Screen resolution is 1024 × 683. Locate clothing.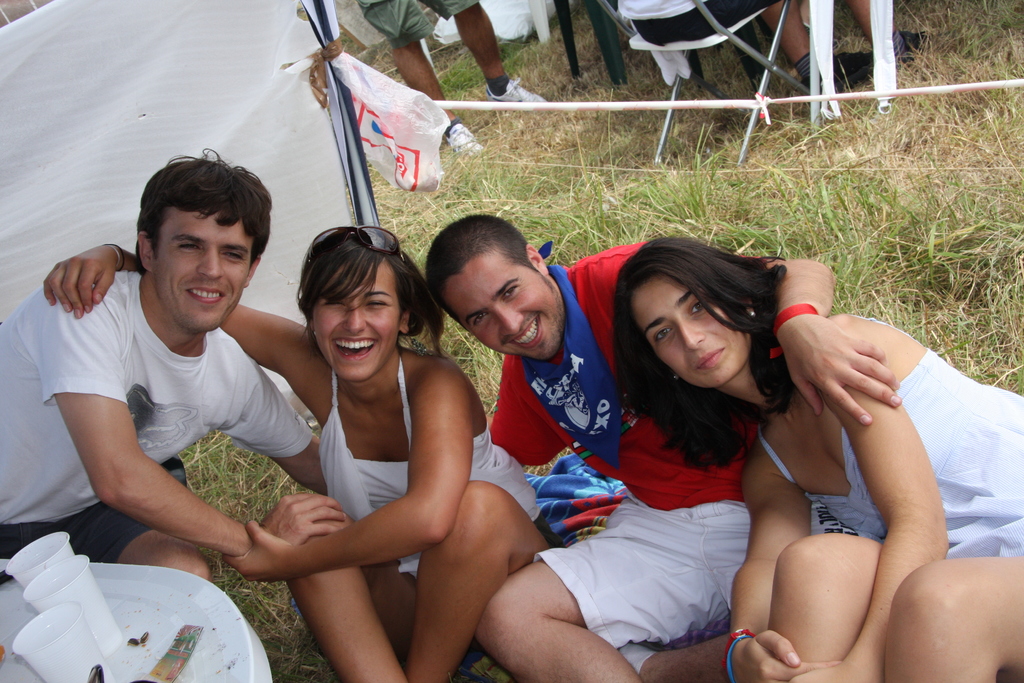
(x1=758, y1=315, x2=1023, y2=567).
